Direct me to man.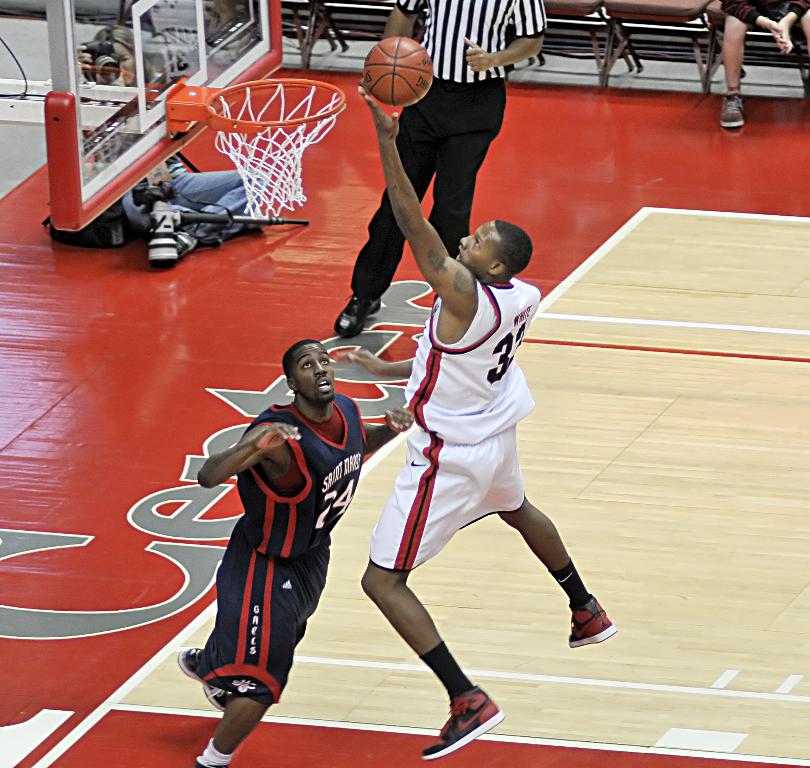
Direction: {"x1": 333, "y1": 0, "x2": 549, "y2": 339}.
